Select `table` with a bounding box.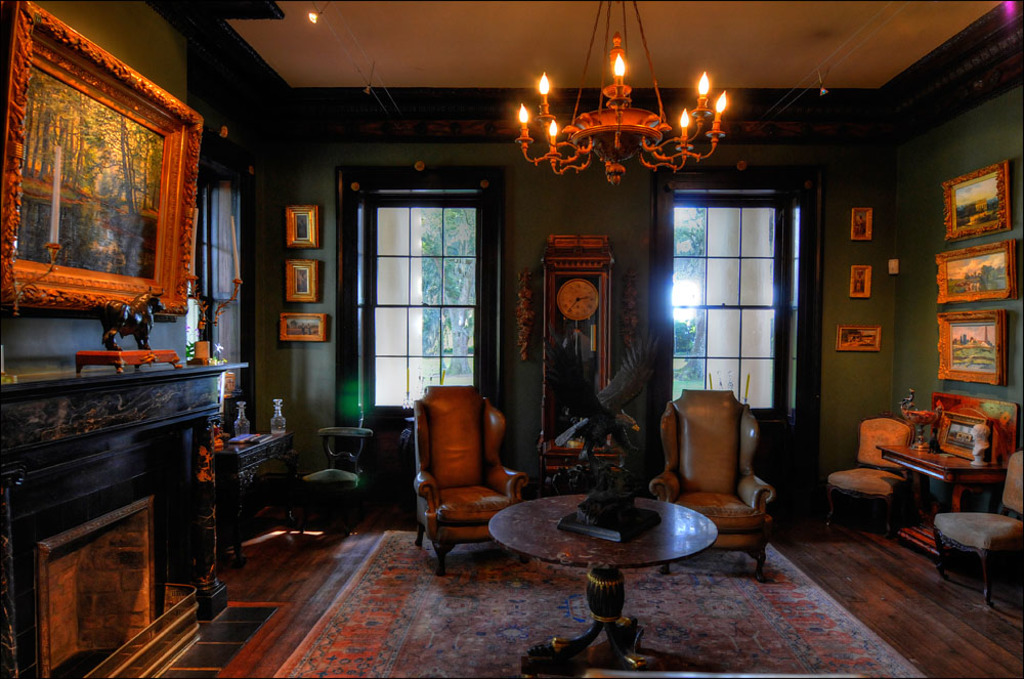
{"x1": 872, "y1": 439, "x2": 1009, "y2": 560}.
